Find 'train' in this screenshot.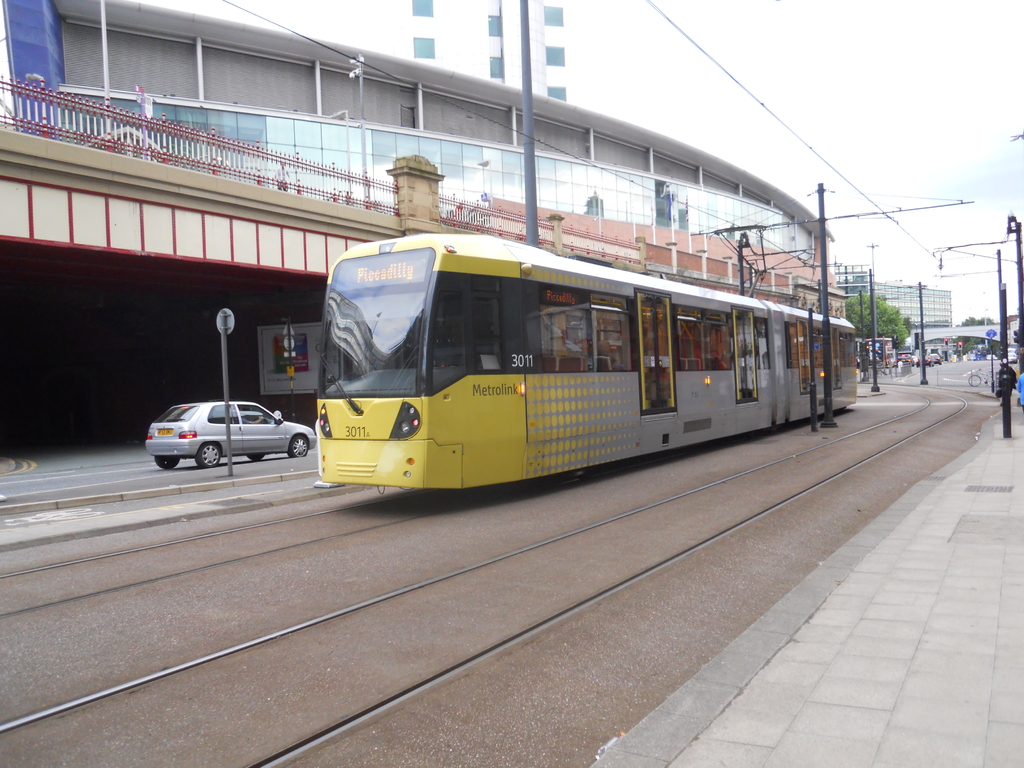
The bounding box for 'train' is [317,223,857,490].
